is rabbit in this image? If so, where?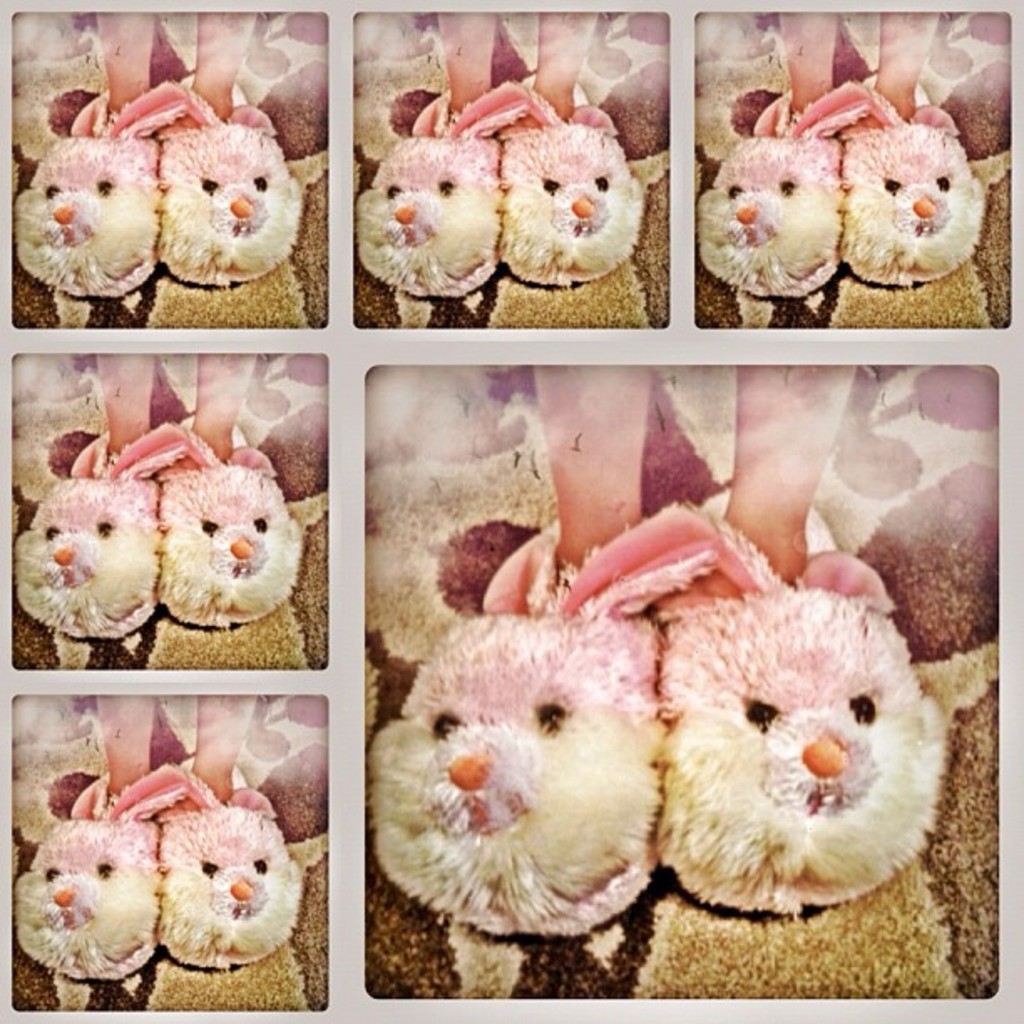
Yes, at (x1=15, y1=420, x2=159, y2=676).
